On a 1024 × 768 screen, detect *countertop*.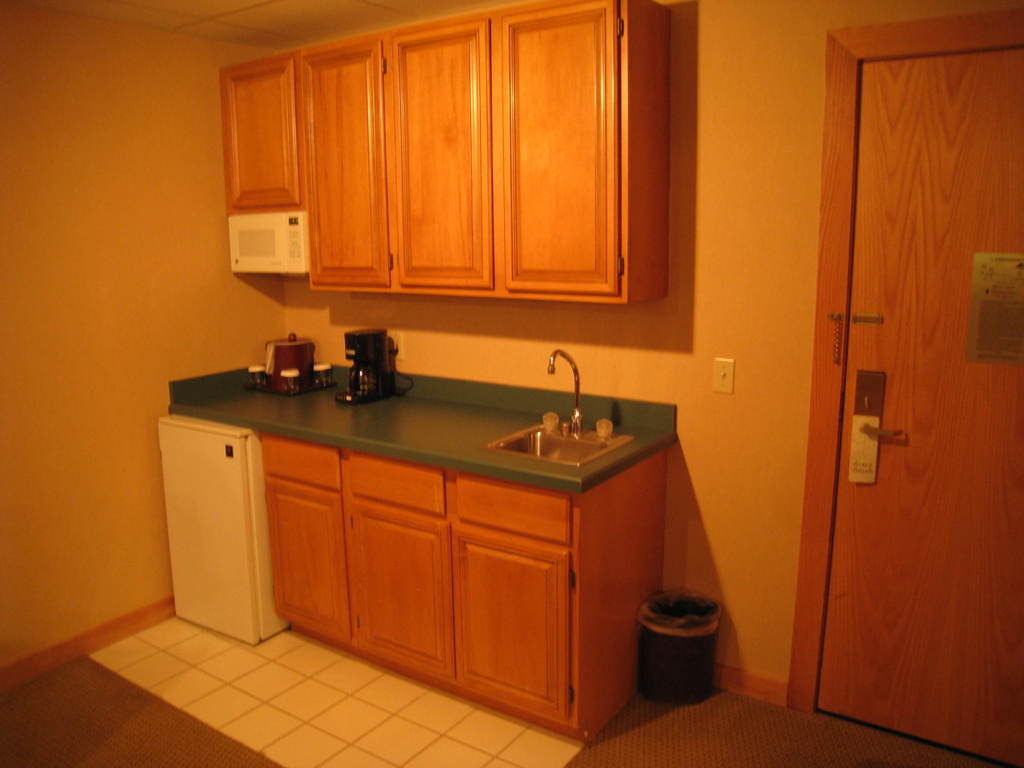
166 378 679 495.
